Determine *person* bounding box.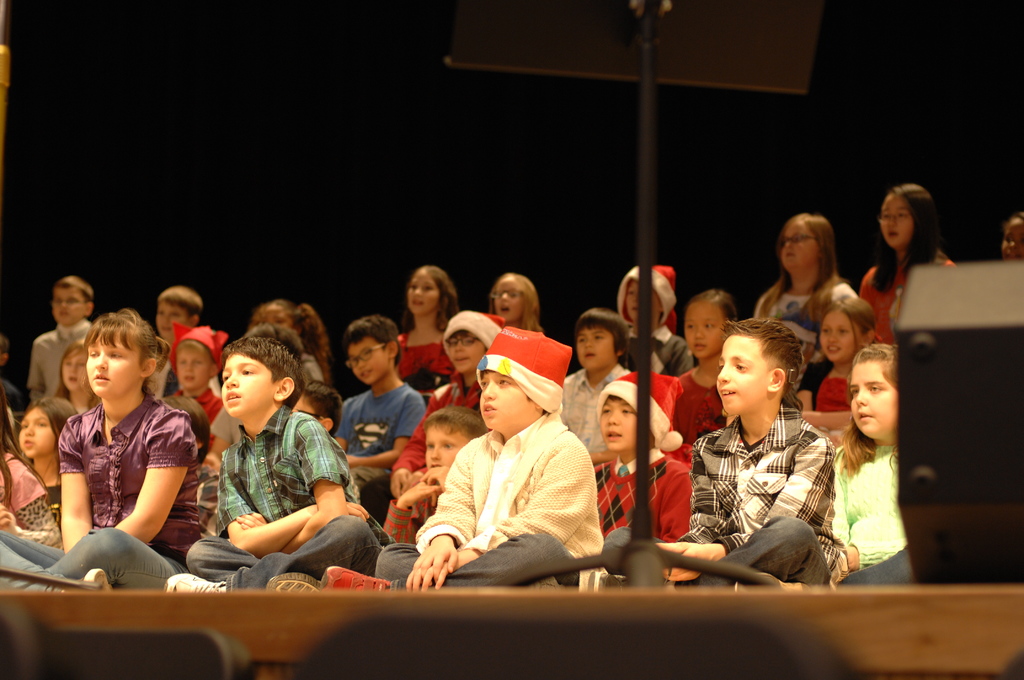
Determined: 849, 179, 962, 334.
